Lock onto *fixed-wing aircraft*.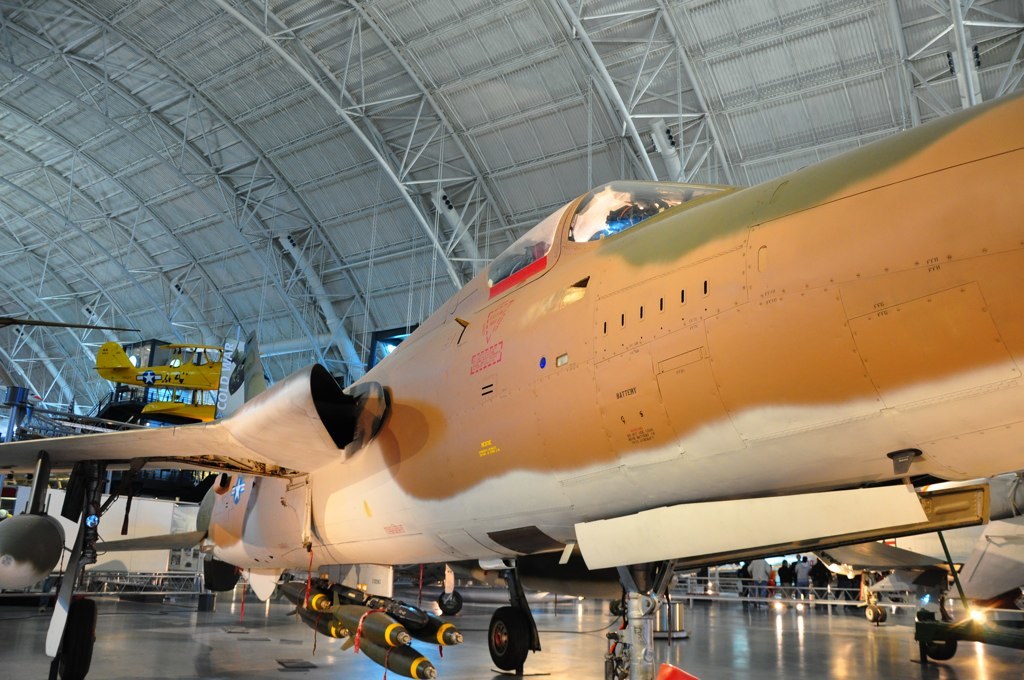
Locked: crop(0, 83, 1023, 679).
